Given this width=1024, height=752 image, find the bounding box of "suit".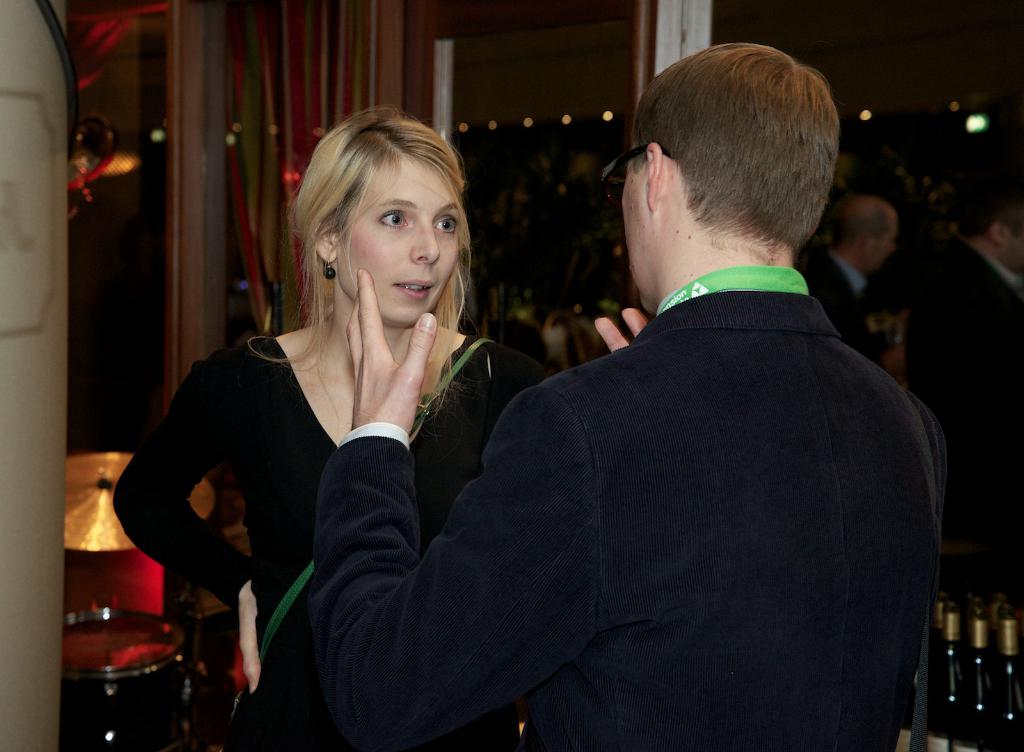
detection(934, 237, 1023, 377).
